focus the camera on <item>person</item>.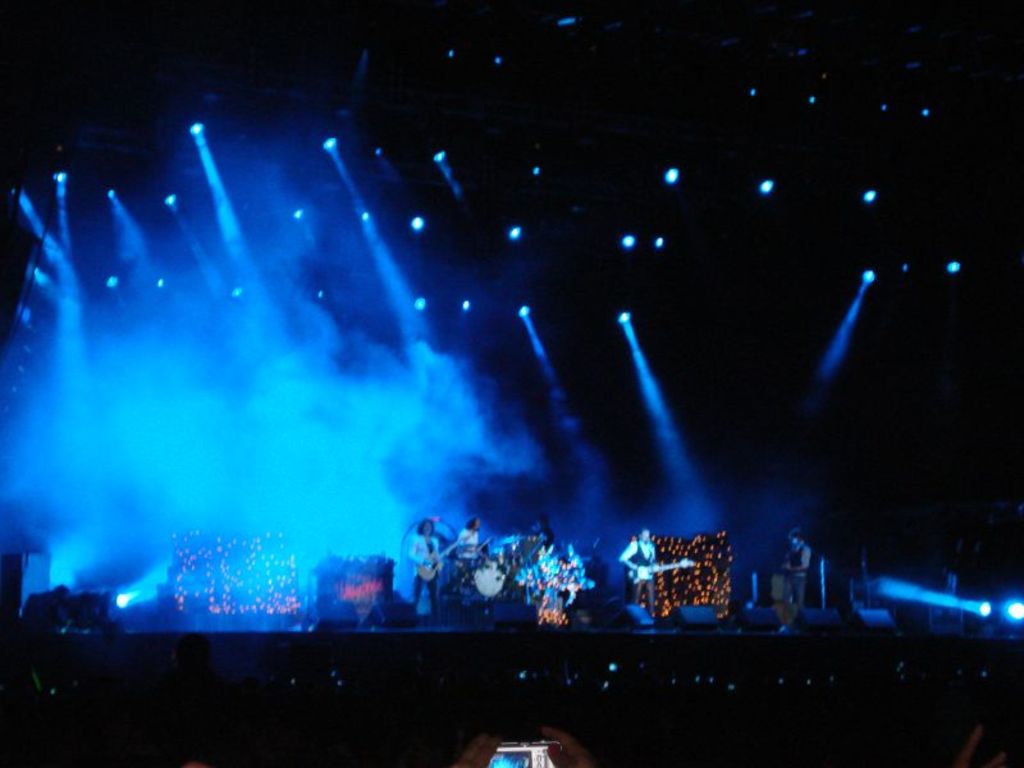
Focus region: {"left": 406, "top": 517, "right": 443, "bottom": 618}.
